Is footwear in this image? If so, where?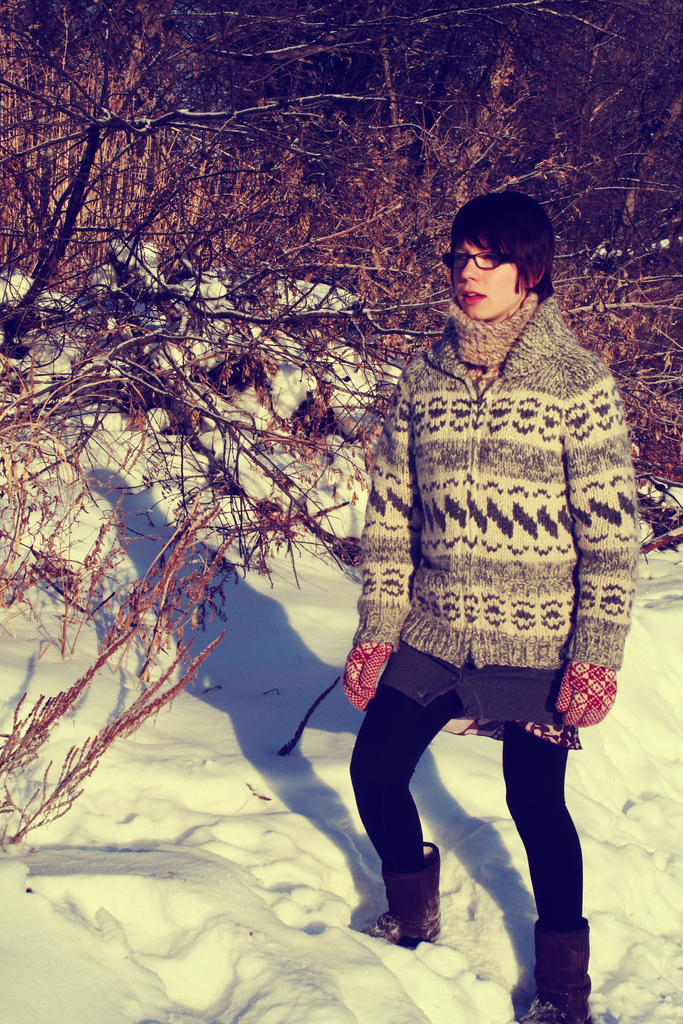
Yes, at box=[363, 840, 447, 948].
